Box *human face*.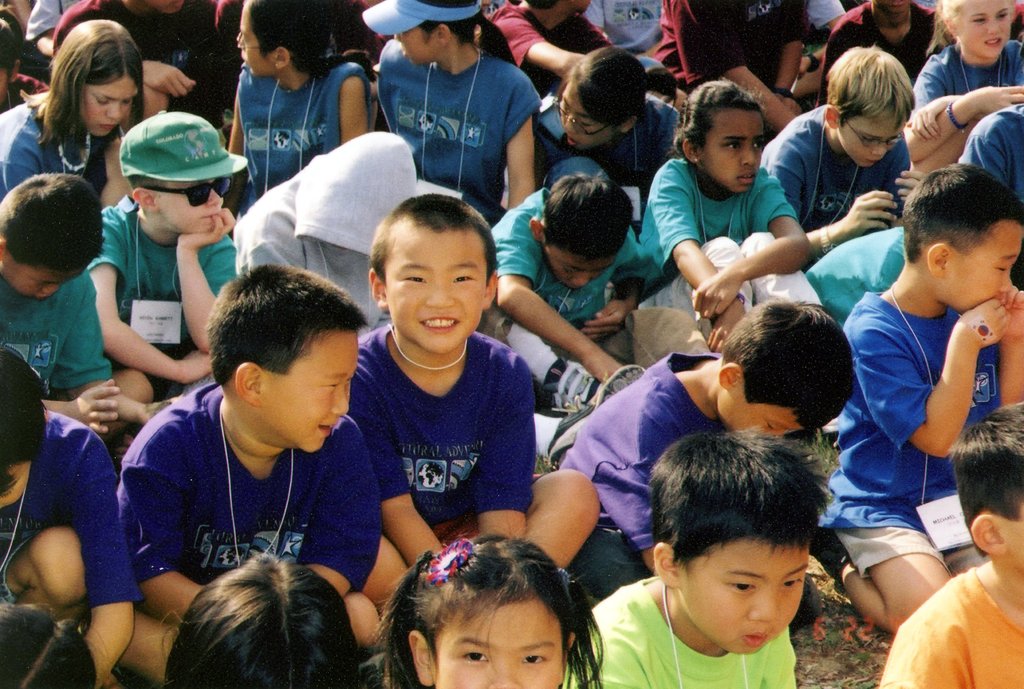
719,399,800,441.
